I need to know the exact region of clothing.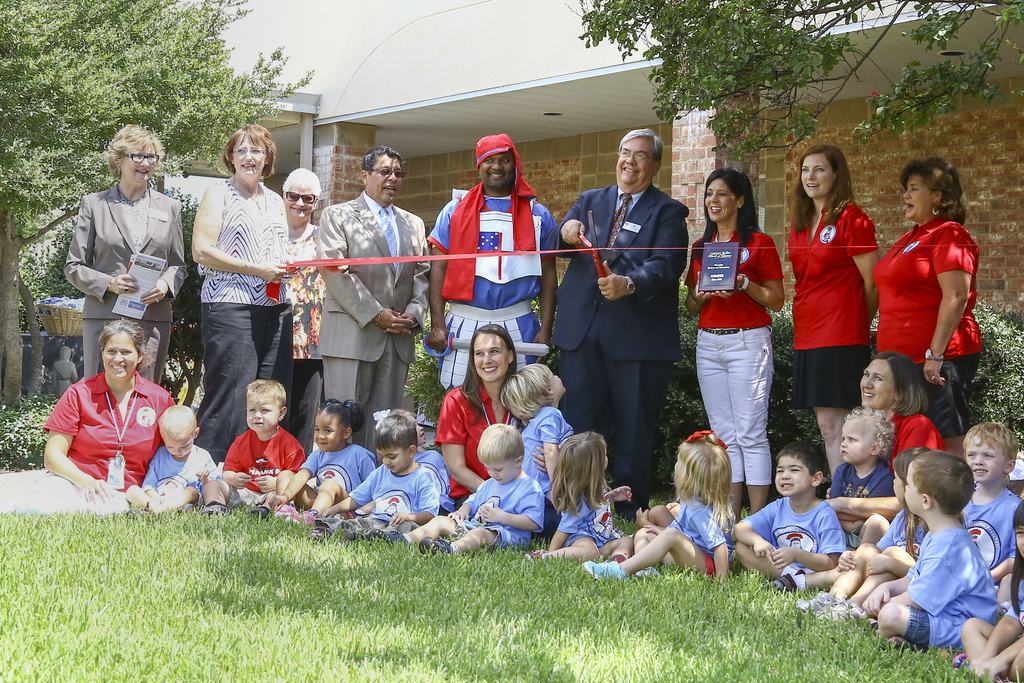
Region: (x1=899, y1=524, x2=1004, y2=647).
